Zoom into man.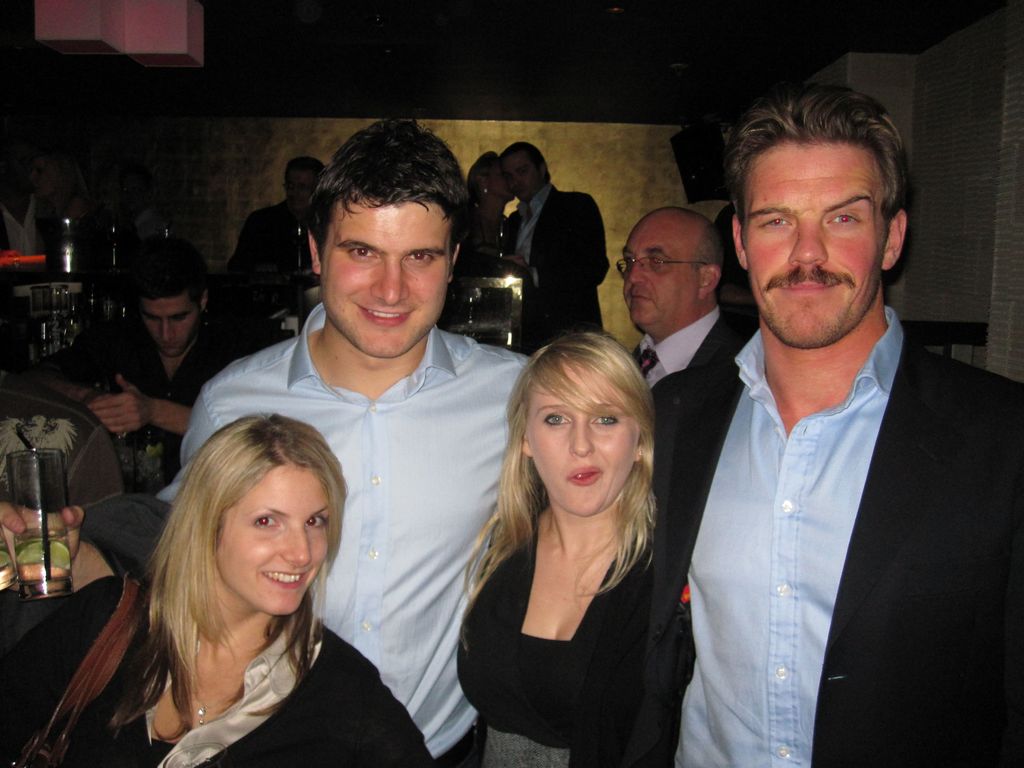
Zoom target: {"left": 620, "top": 207, "right": 762, "bottom": 424}.
